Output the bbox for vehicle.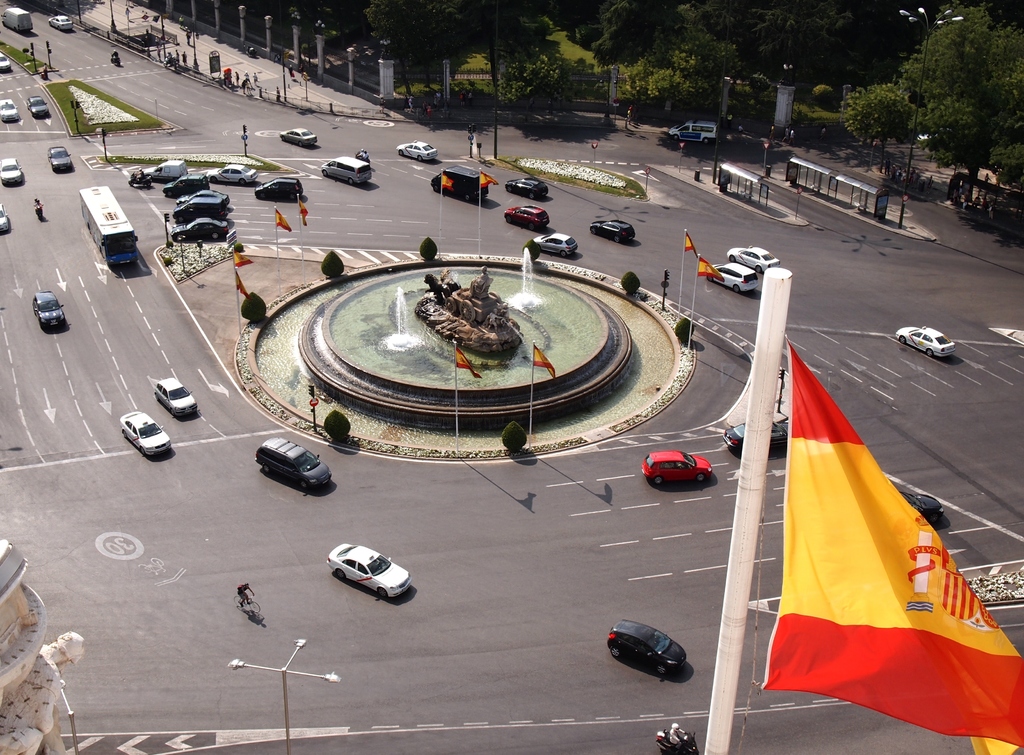
select_region(896, 490, 943, 528).
